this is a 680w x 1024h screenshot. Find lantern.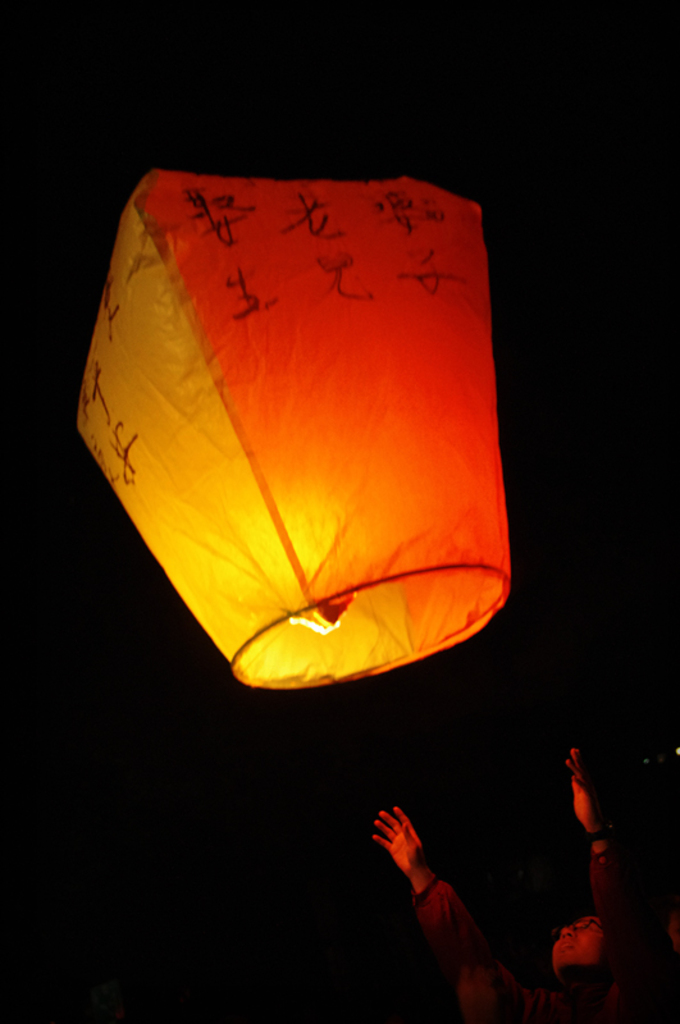
Bounding box: (left=74, top=168, right=494, bottom=696).
